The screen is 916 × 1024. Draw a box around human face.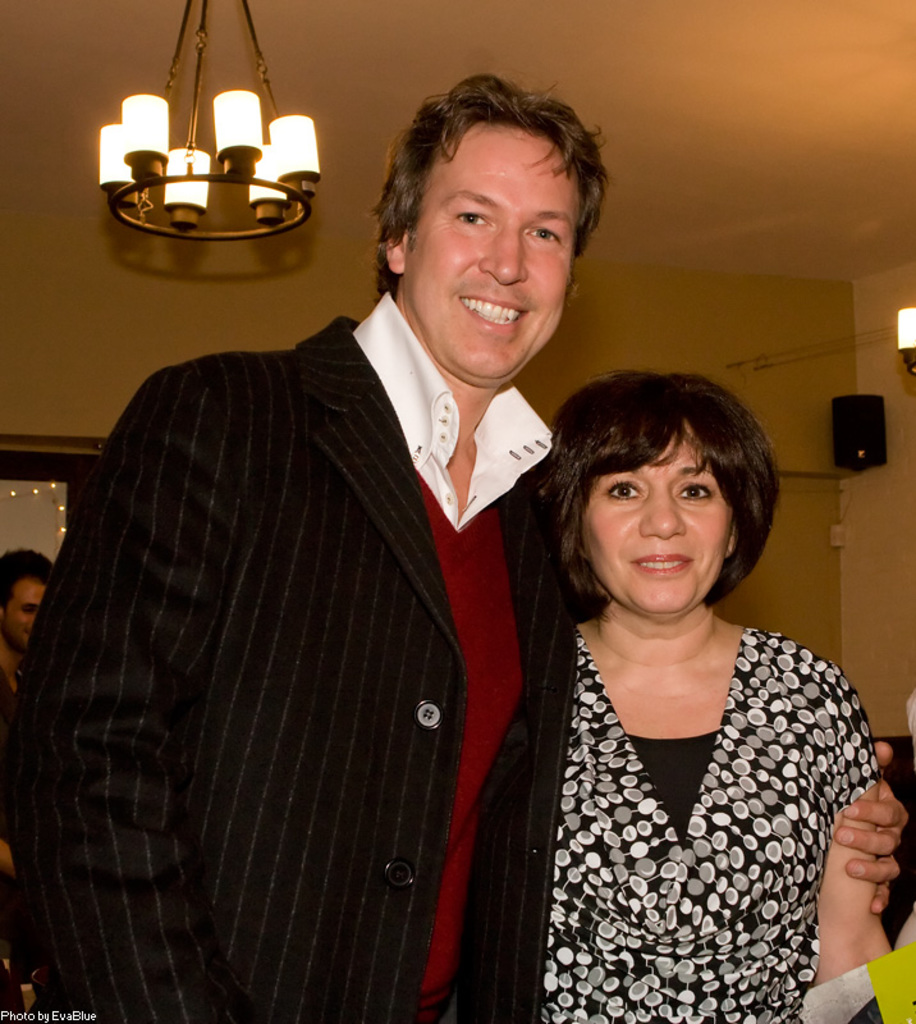
<box>582,433,729,612</box>.
